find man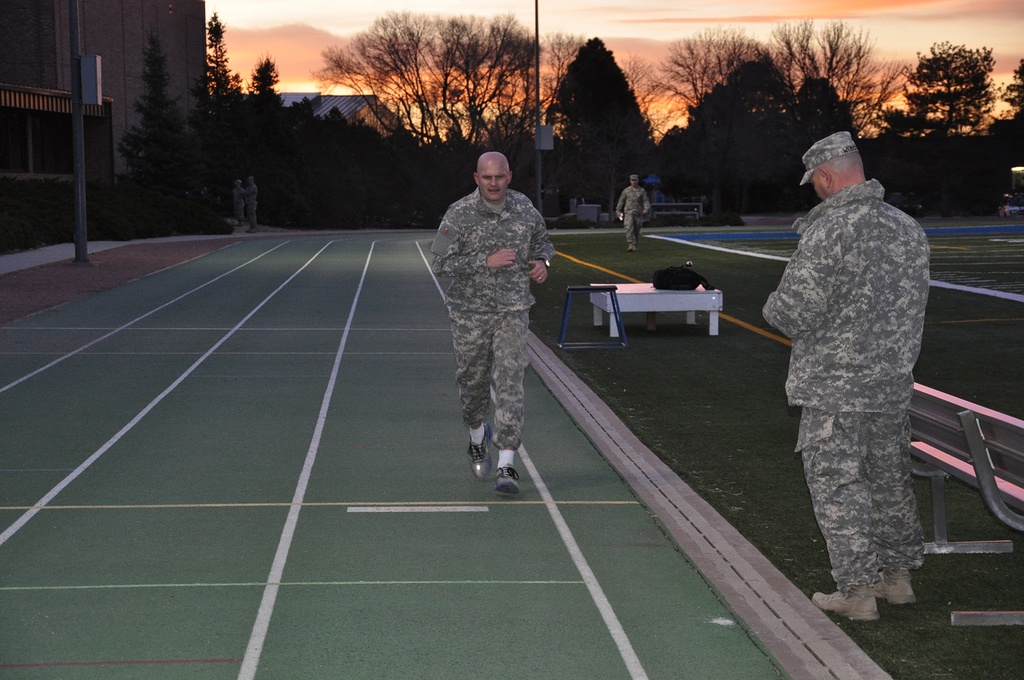
bbox(614, 170, 650, 261)
